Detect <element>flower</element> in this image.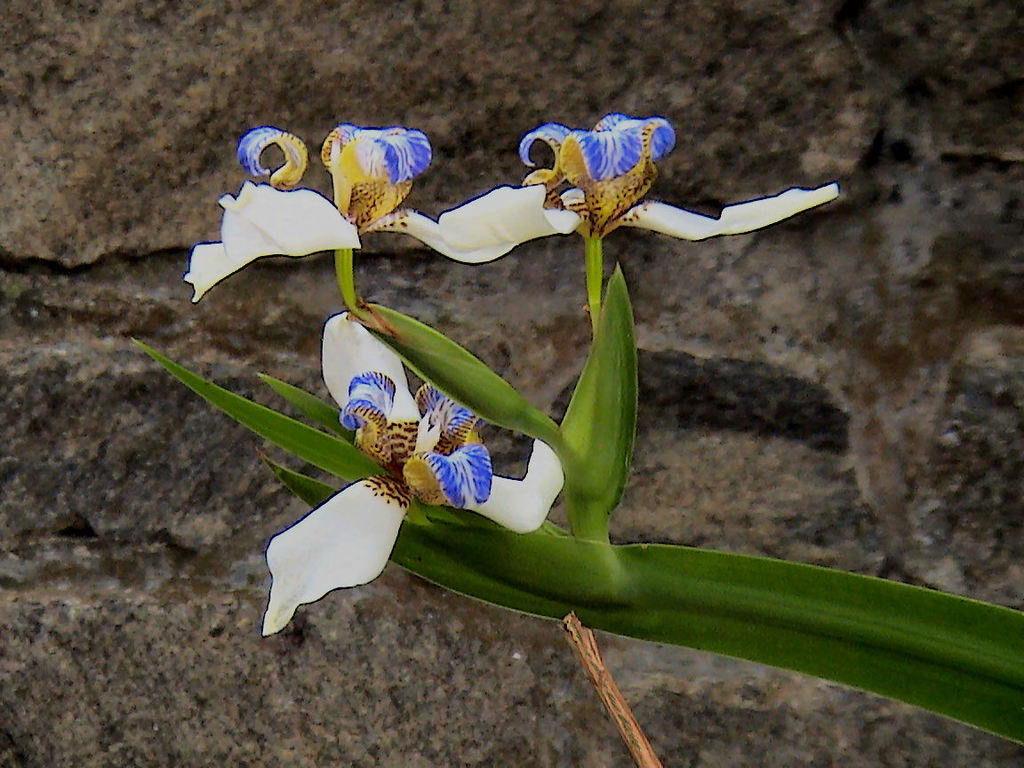
Detection: {"x1": 262, "y1": 313, "x2": 563, "y2": 639}.
